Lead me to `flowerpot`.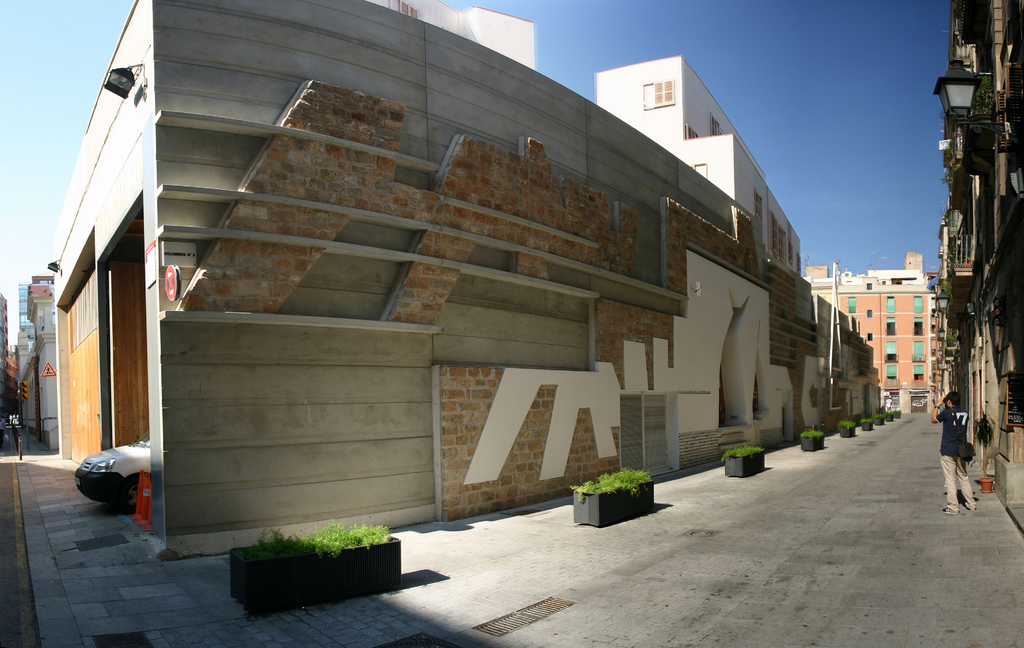
Lead to region(225, 536, 413, 615).
